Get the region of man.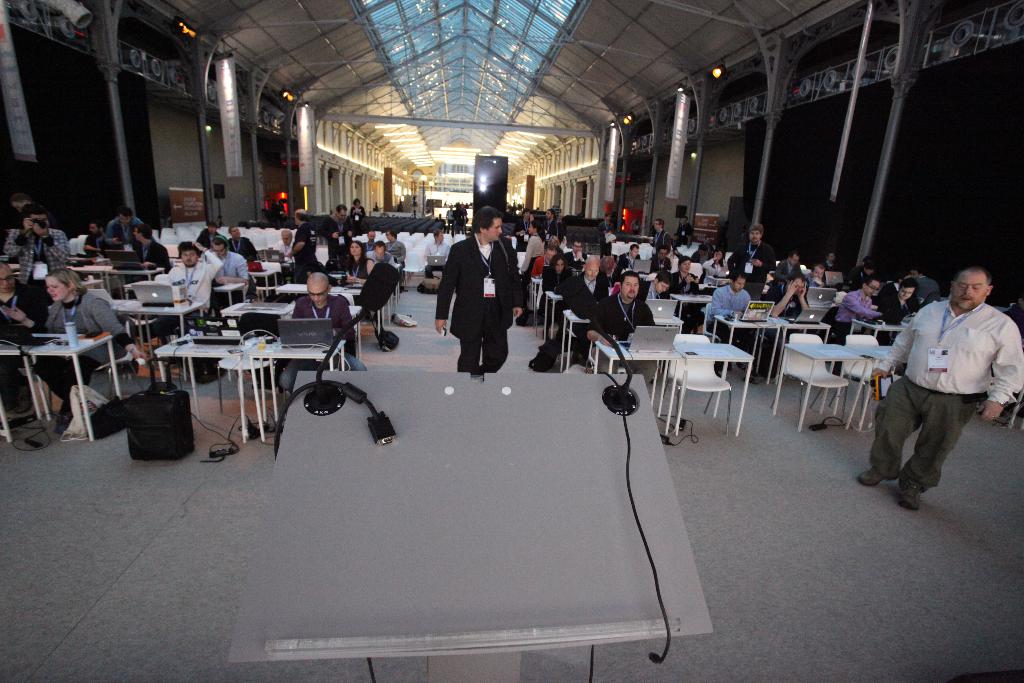
[801, 265, 833, 292].
